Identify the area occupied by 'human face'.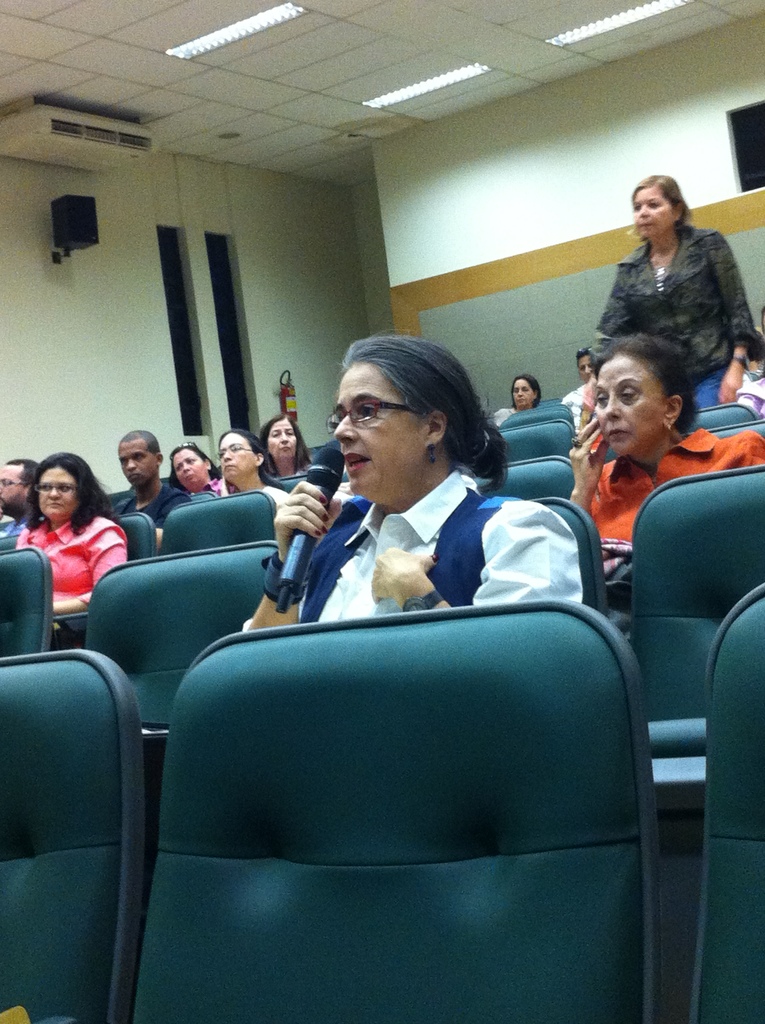
Area: {"left": 0, "top": 463, "right": 28, "bottom": 515}.
